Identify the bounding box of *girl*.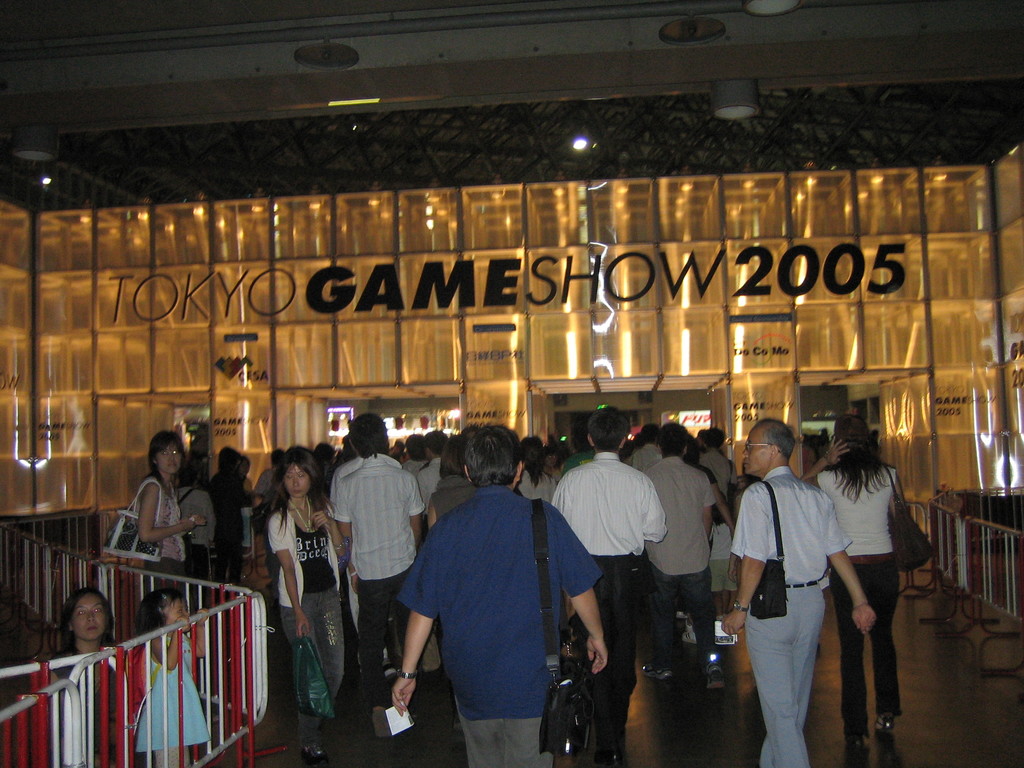
<bbox>798, 417, 904, 749</bbox>.
